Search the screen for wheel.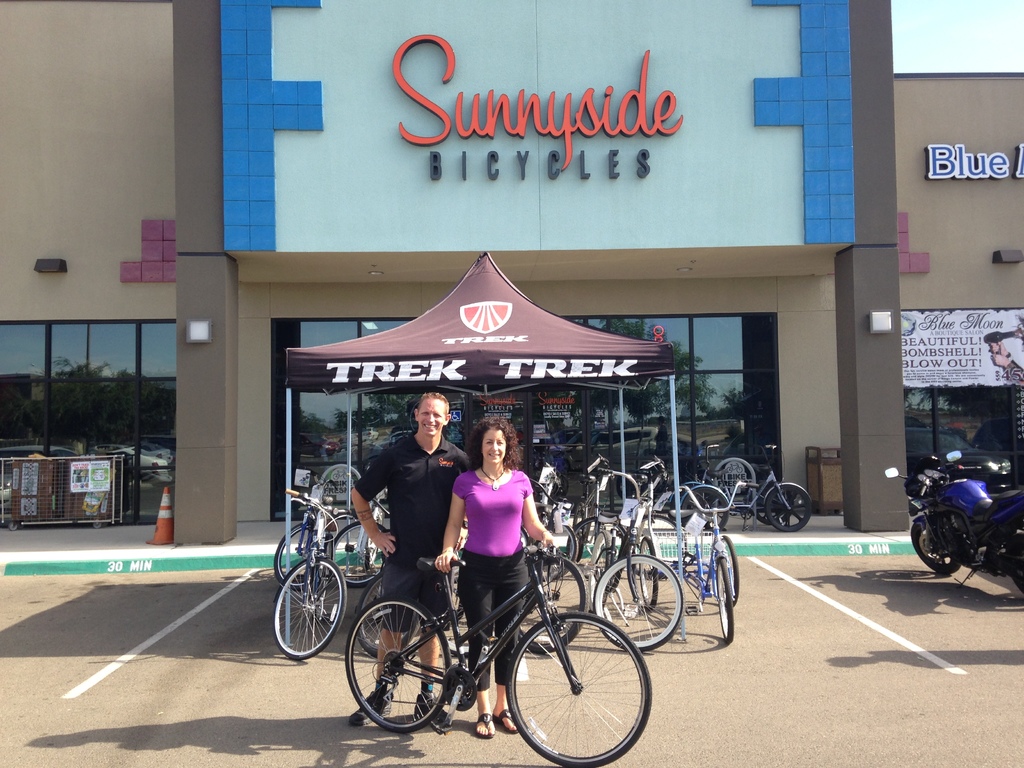
Found at BBox(342, 598, 452, 737).
